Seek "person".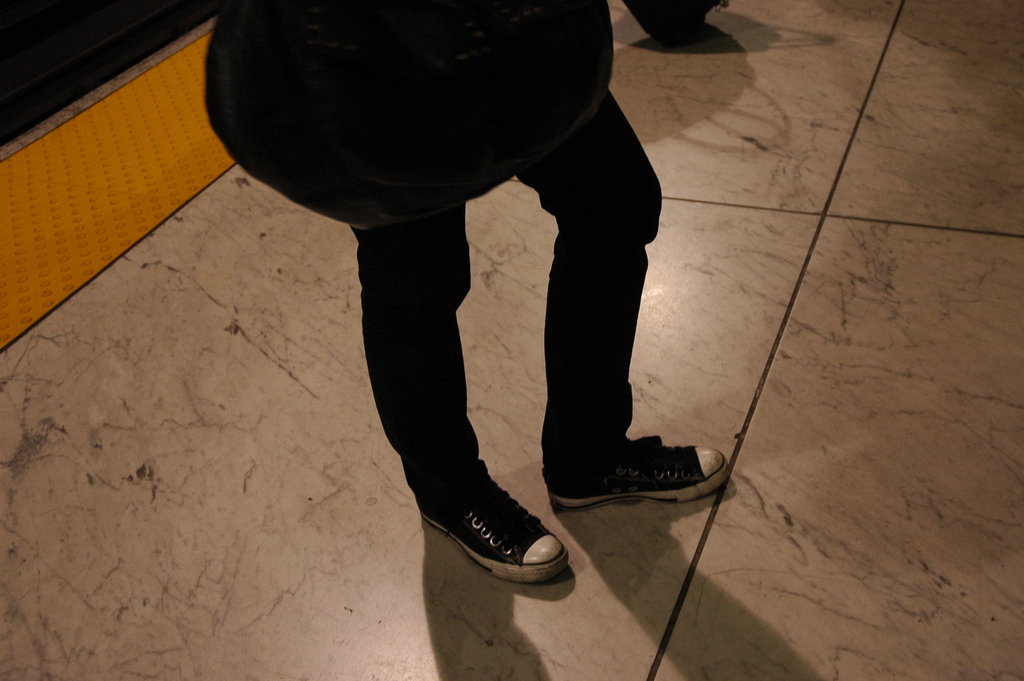
(left=200, top=1, right=725, bottom=584).
